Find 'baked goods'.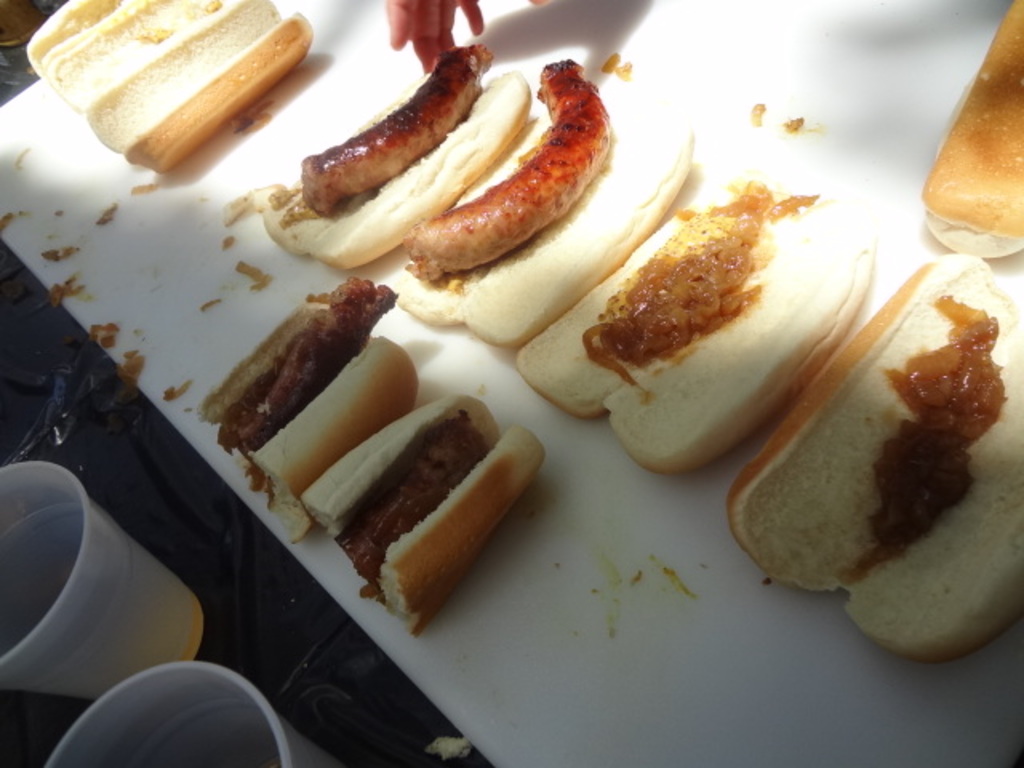
(left=720, top=254, right=1022, bottom=670).
